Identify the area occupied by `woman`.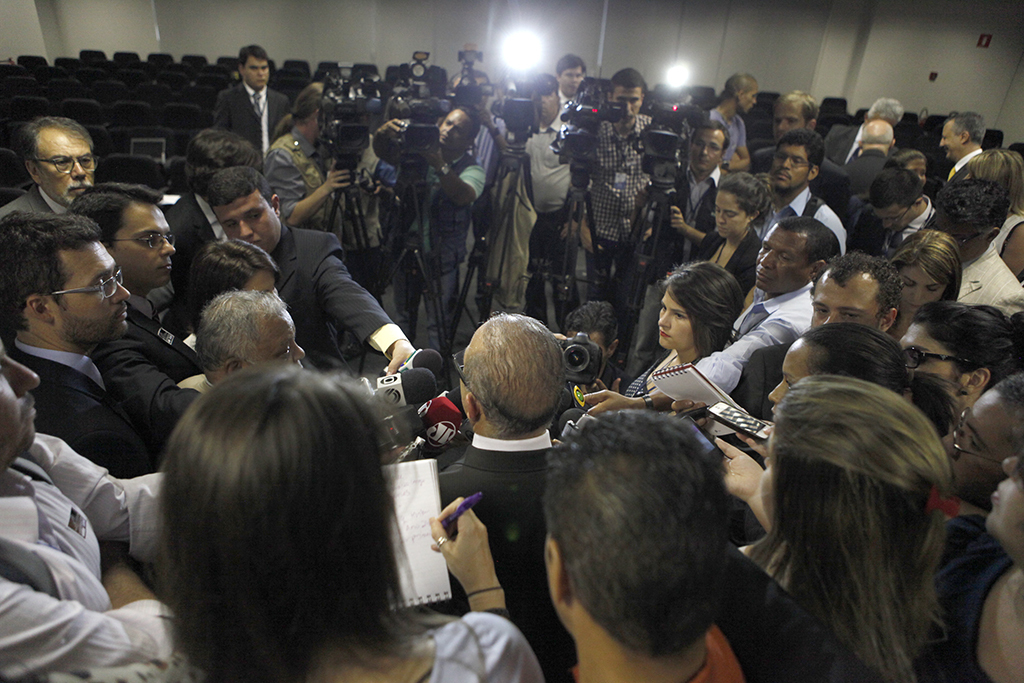
Area: 838,147,931,220.
